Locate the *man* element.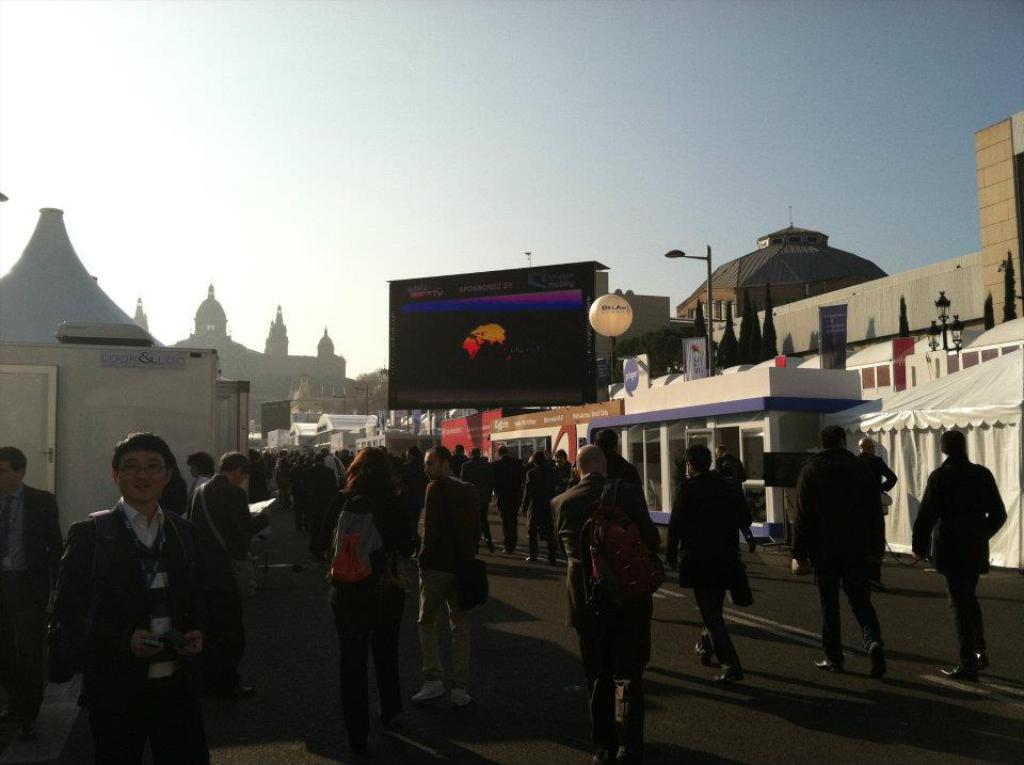
Element bbox: <box>715,444,757,551</box>.
